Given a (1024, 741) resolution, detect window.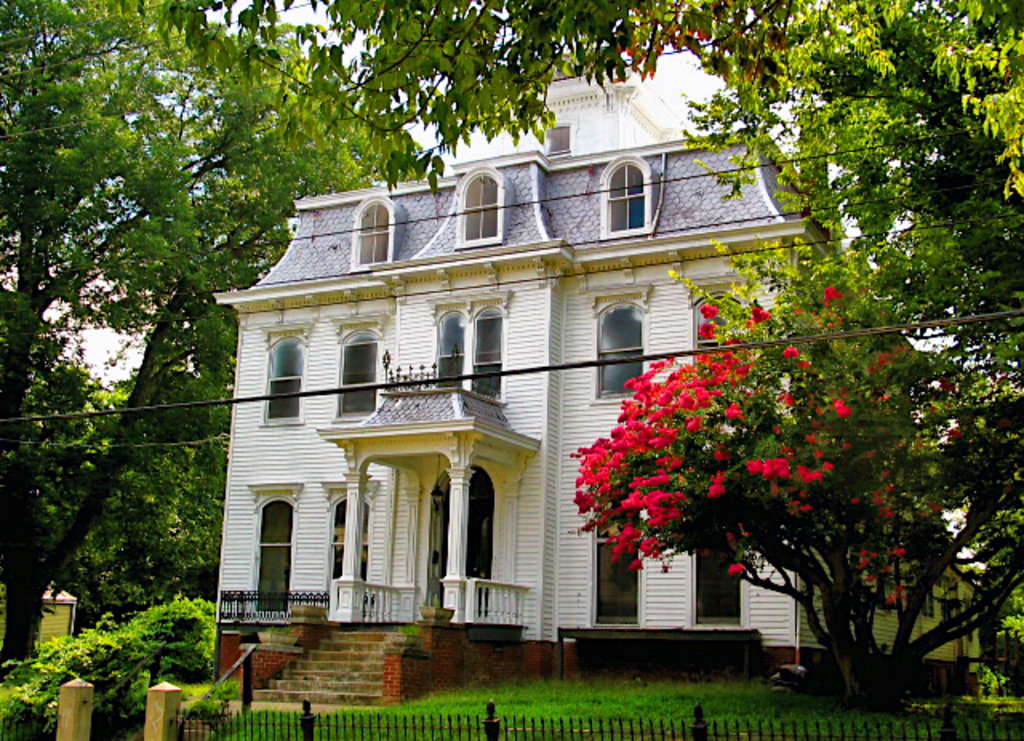
<box>264,339,310,421</box>.
